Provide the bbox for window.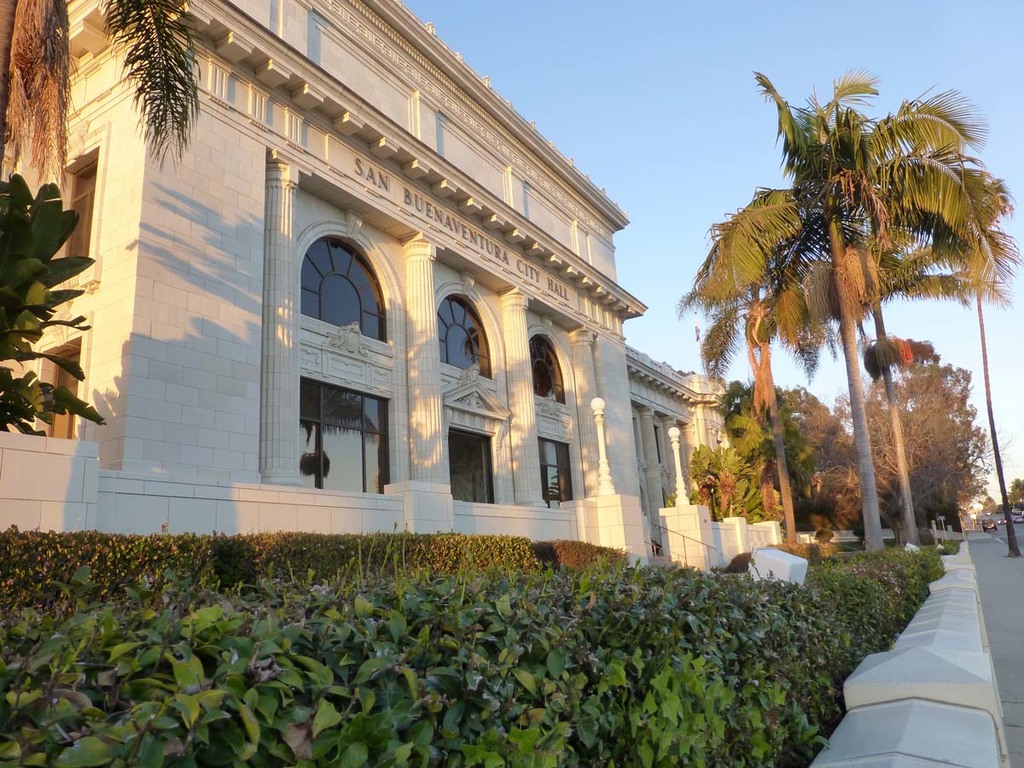
box(438, 294, 492, 381).
